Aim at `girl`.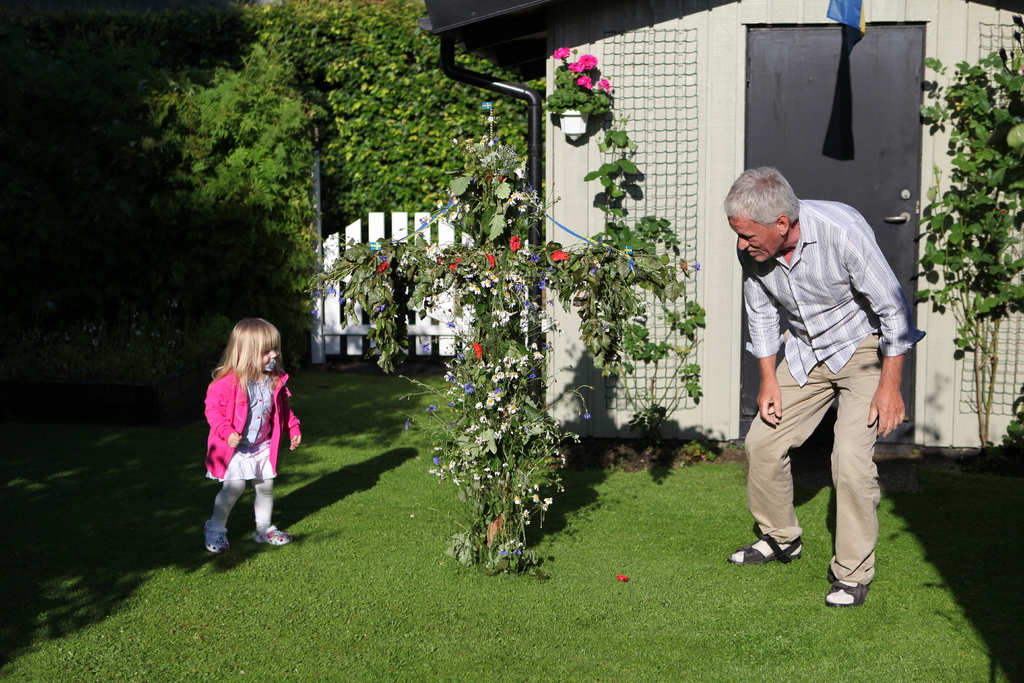
Aimed at {"x1": 205, "y1": 318, "x2": 303, "y2": 552}.
